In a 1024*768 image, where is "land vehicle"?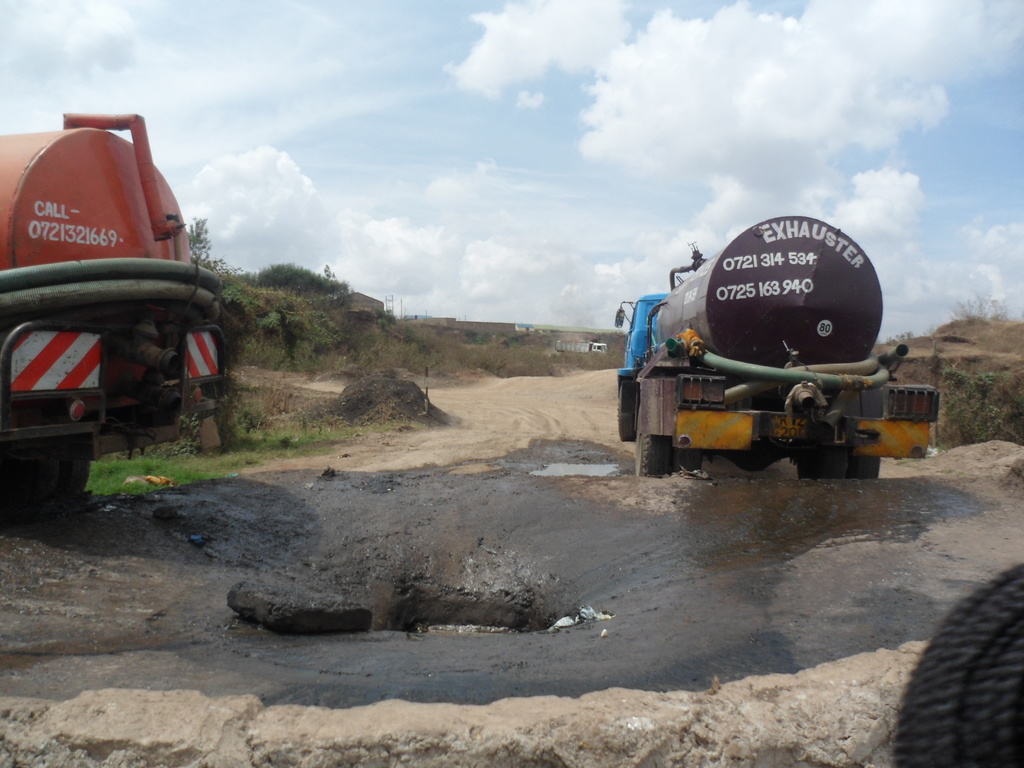
(640,235,931,499).
